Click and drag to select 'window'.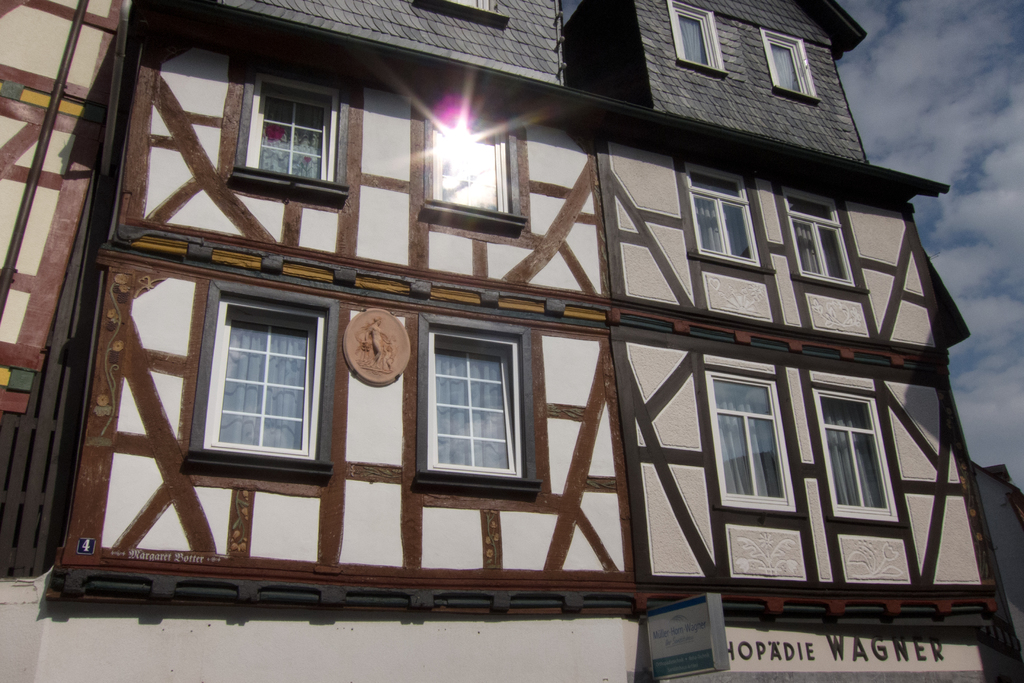
Selection: crop(772, 179, 865, 291).
